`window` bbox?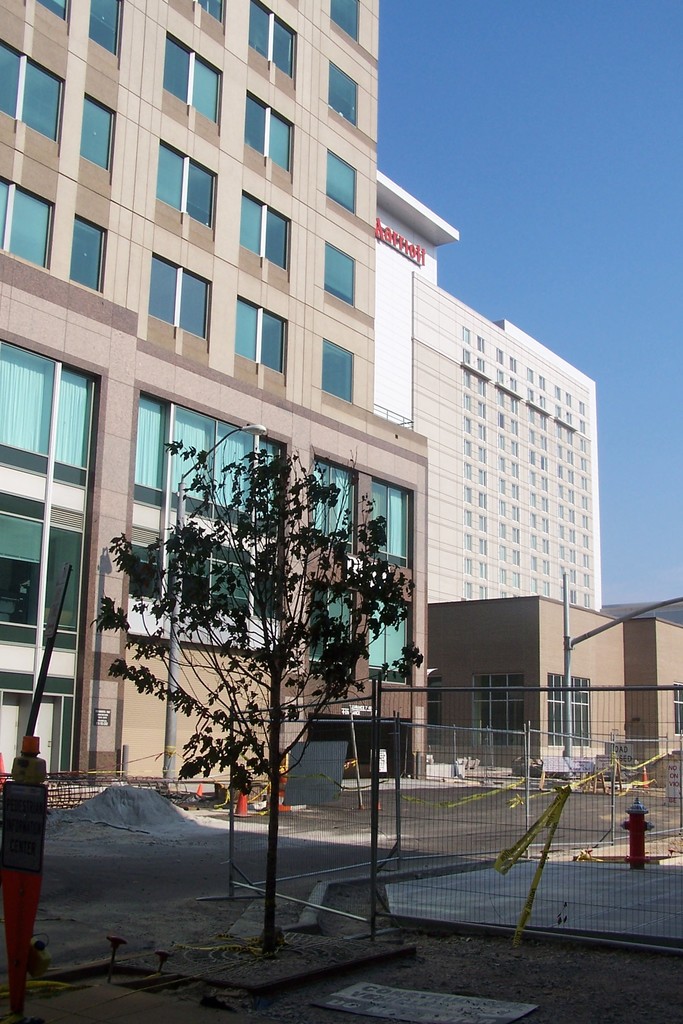
Rect(232, 195, 292, 276)
